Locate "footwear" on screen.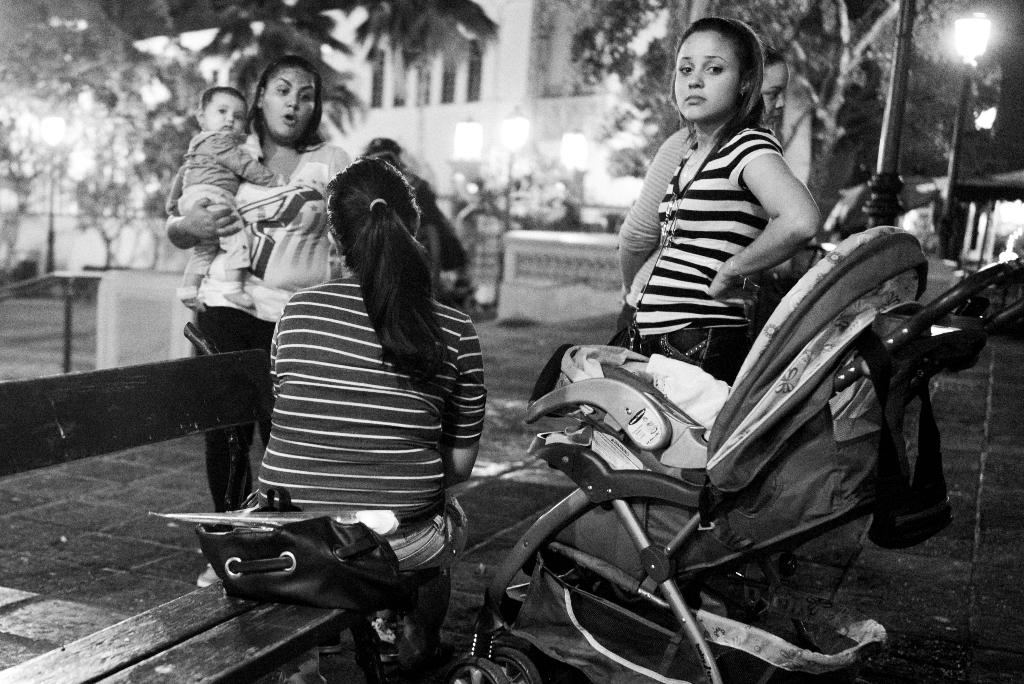
On screen at (194,561,218,589).
